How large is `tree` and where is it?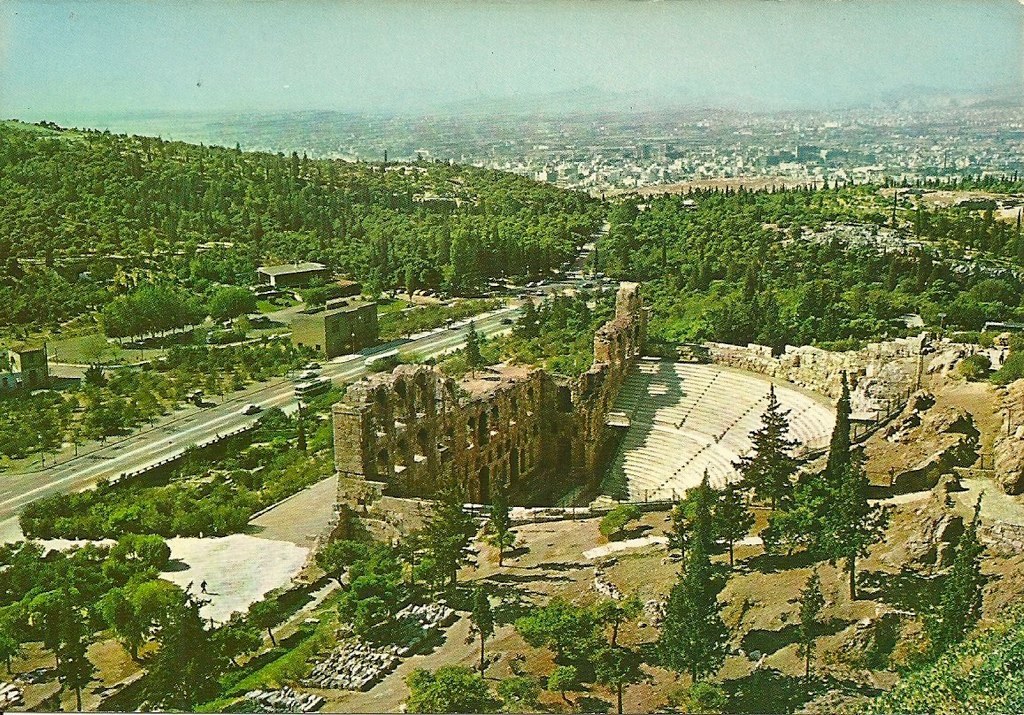
Bounding box: [left=730, top=379, right=797, bottom=517].
